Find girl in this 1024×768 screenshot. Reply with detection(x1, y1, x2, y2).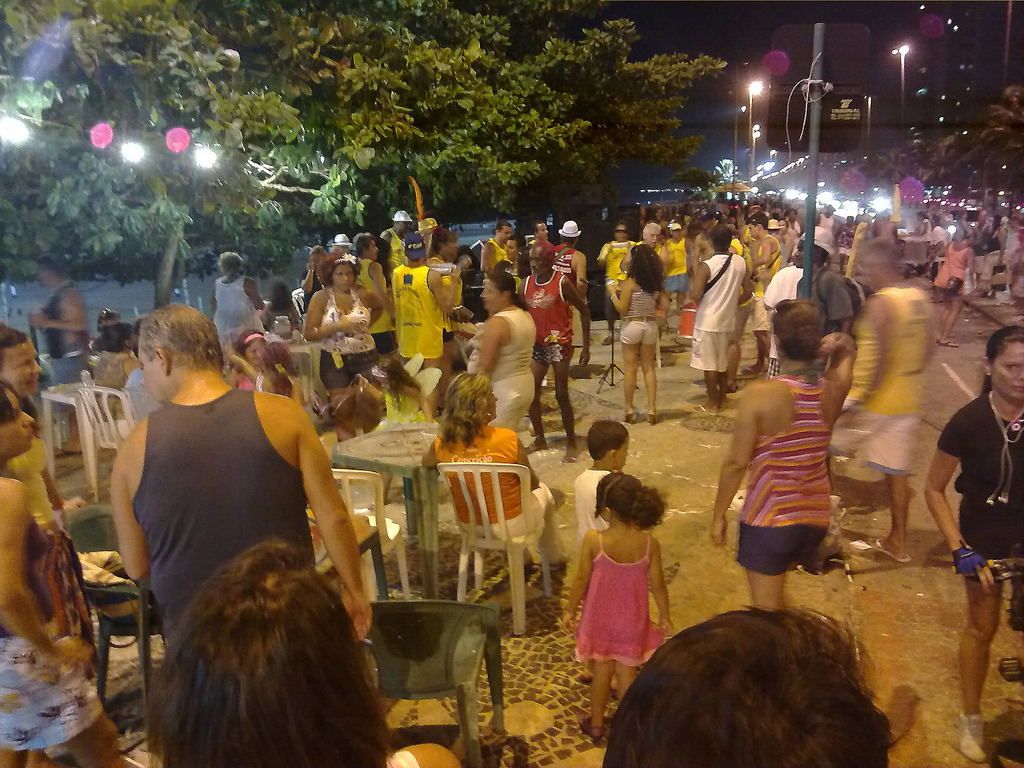
detection(356, 358, 438, 504).
